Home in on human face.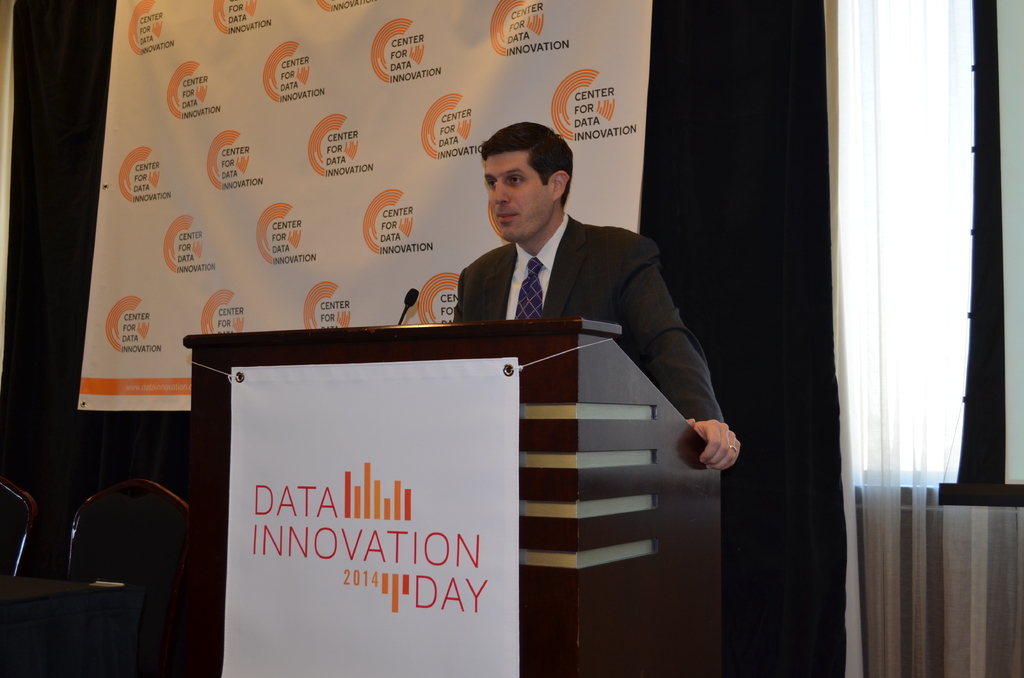
Homed in at x1=485, y1=152, x2=555, y2=239.
